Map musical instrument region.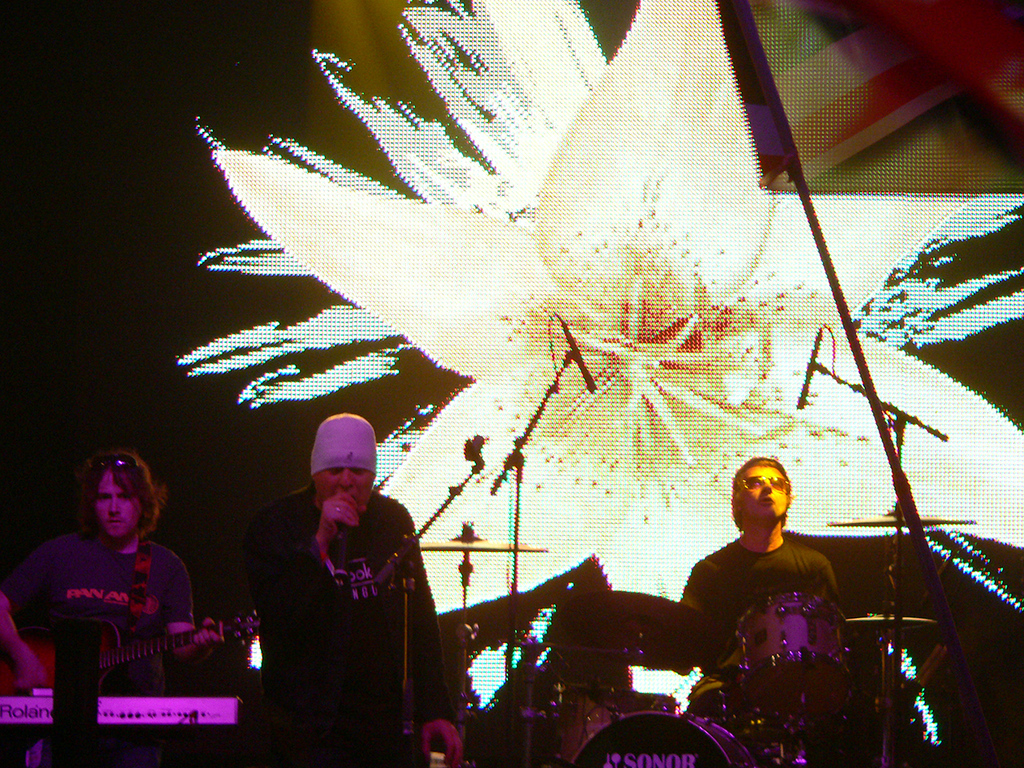
Mapped to box=[838, 606, 947, 630].
